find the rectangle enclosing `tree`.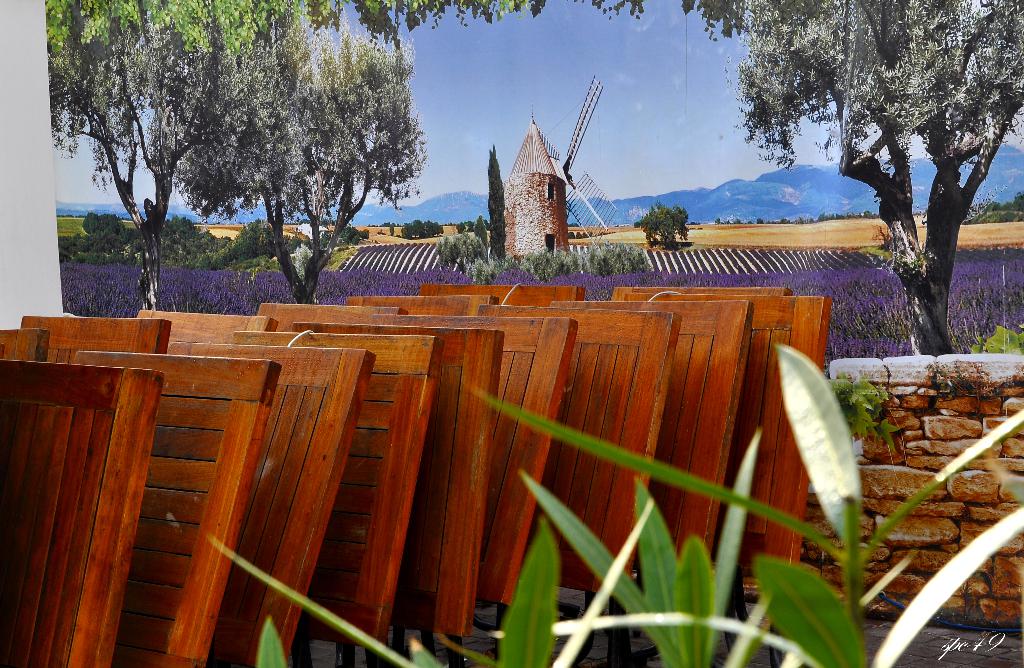
(left=456, top=216, right=471, bottom=232).
